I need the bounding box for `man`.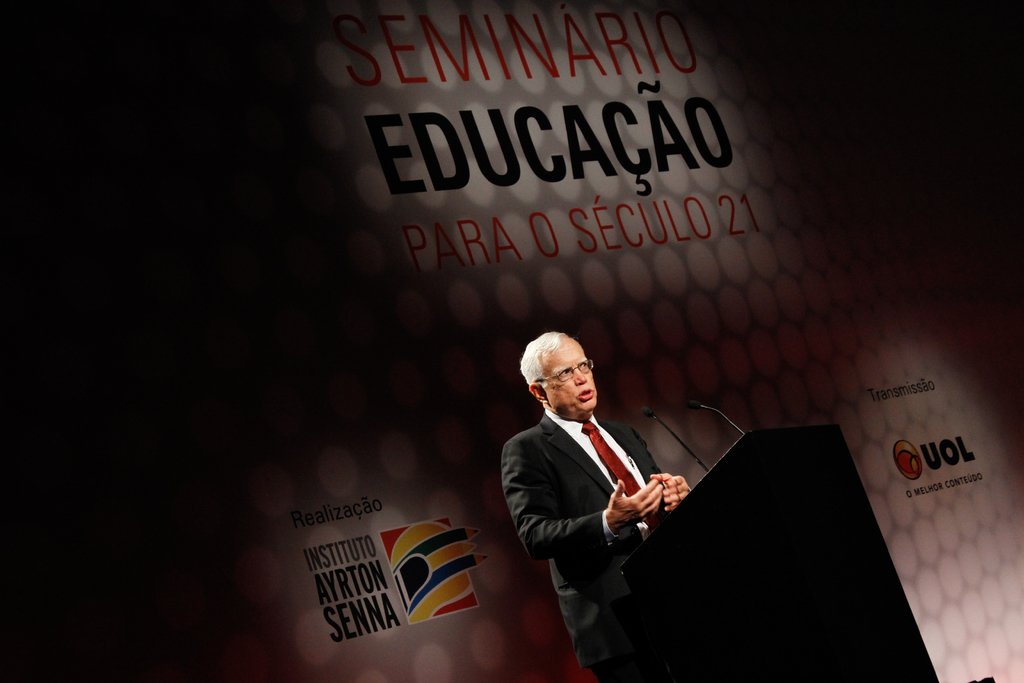
Here it is: (left=507, top=315, right=709, bottom=641).
